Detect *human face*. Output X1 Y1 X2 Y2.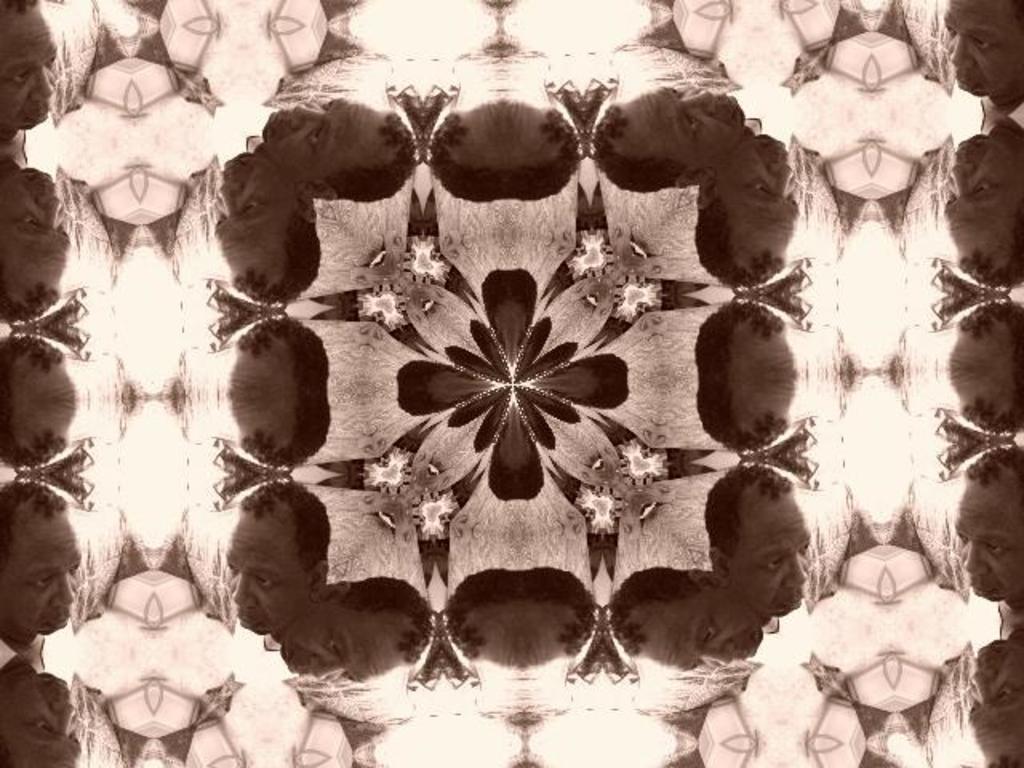
944 3 1022 94.
